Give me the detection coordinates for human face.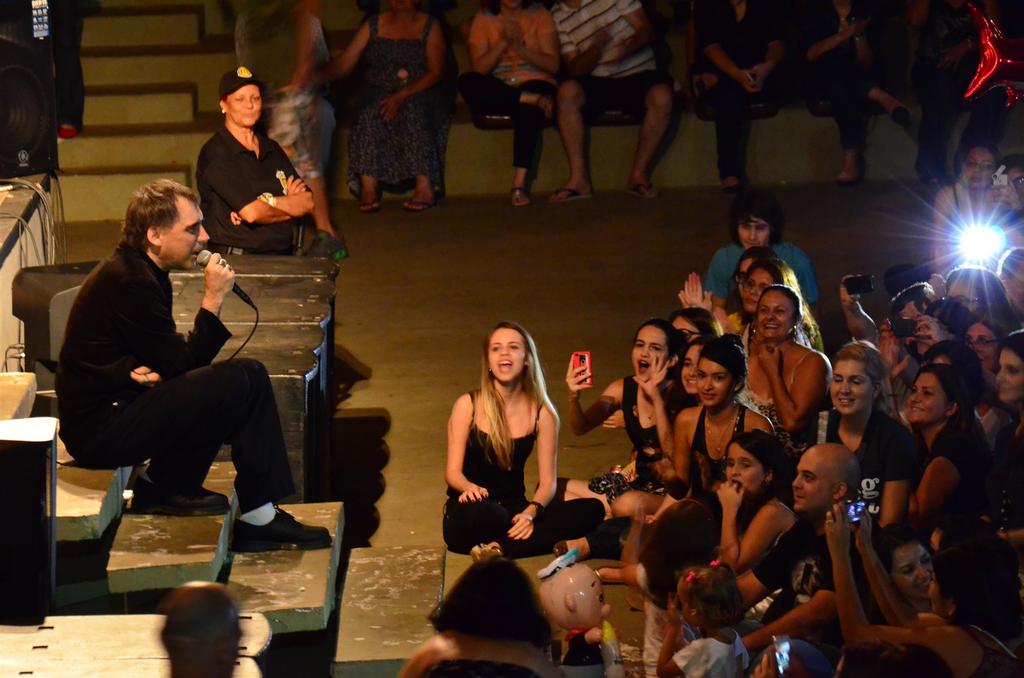
(959, 151, 998, 193).
